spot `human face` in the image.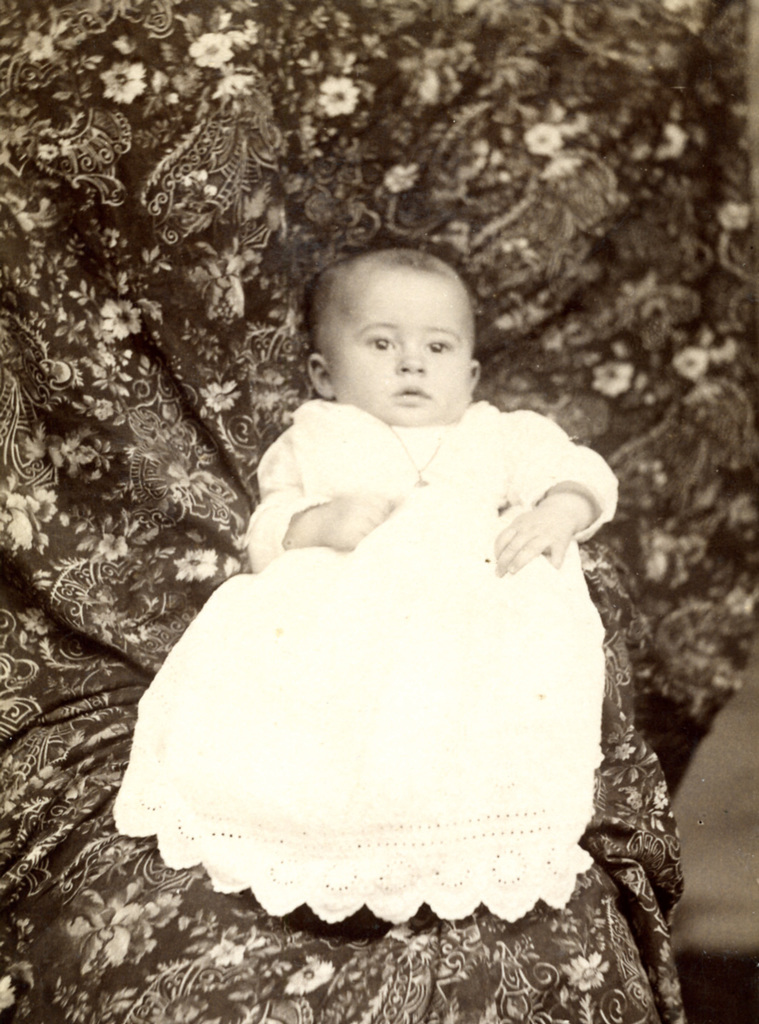
`human face` found at [328, 266, 471, 426].
